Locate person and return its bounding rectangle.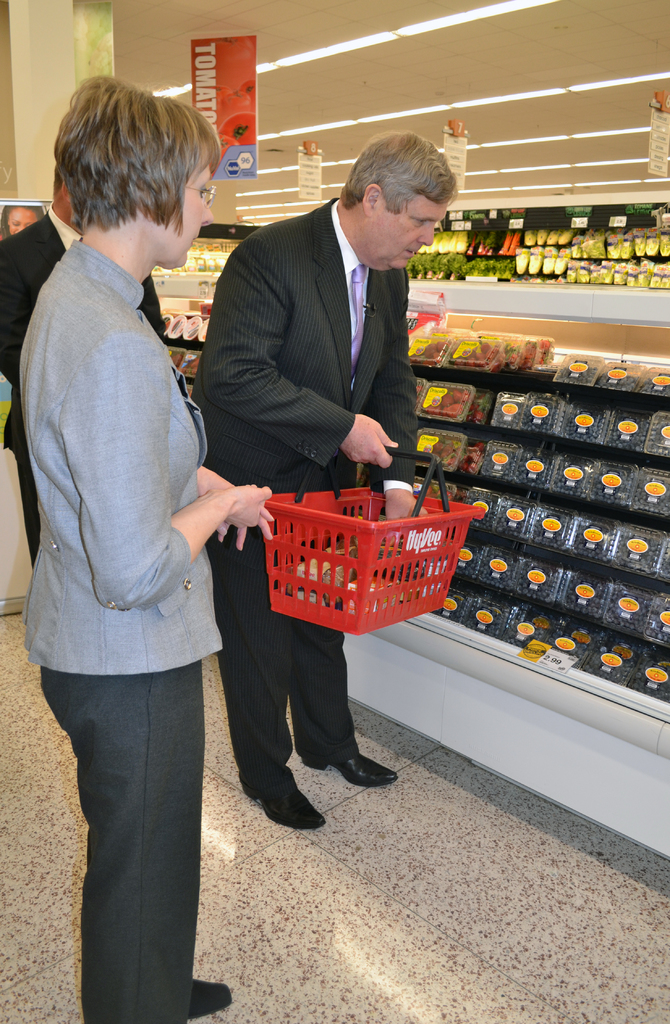
[x1=20, y1=73, x2=276, y2=1023].
